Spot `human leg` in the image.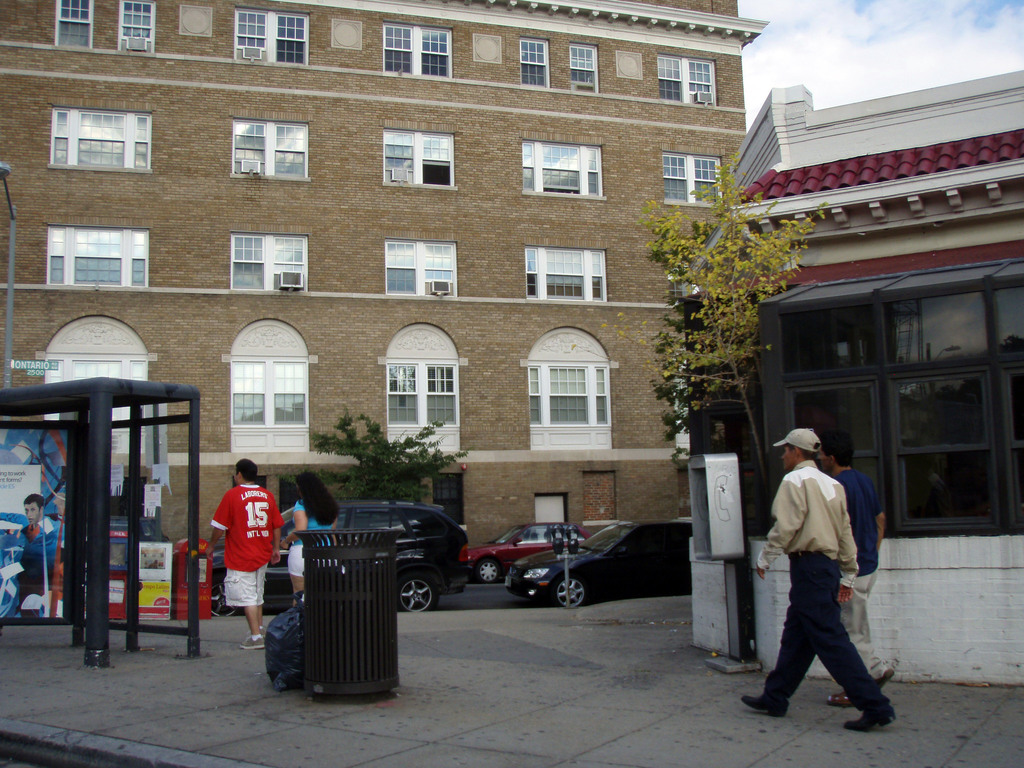
`human leg` found at (243,604,266,647).
